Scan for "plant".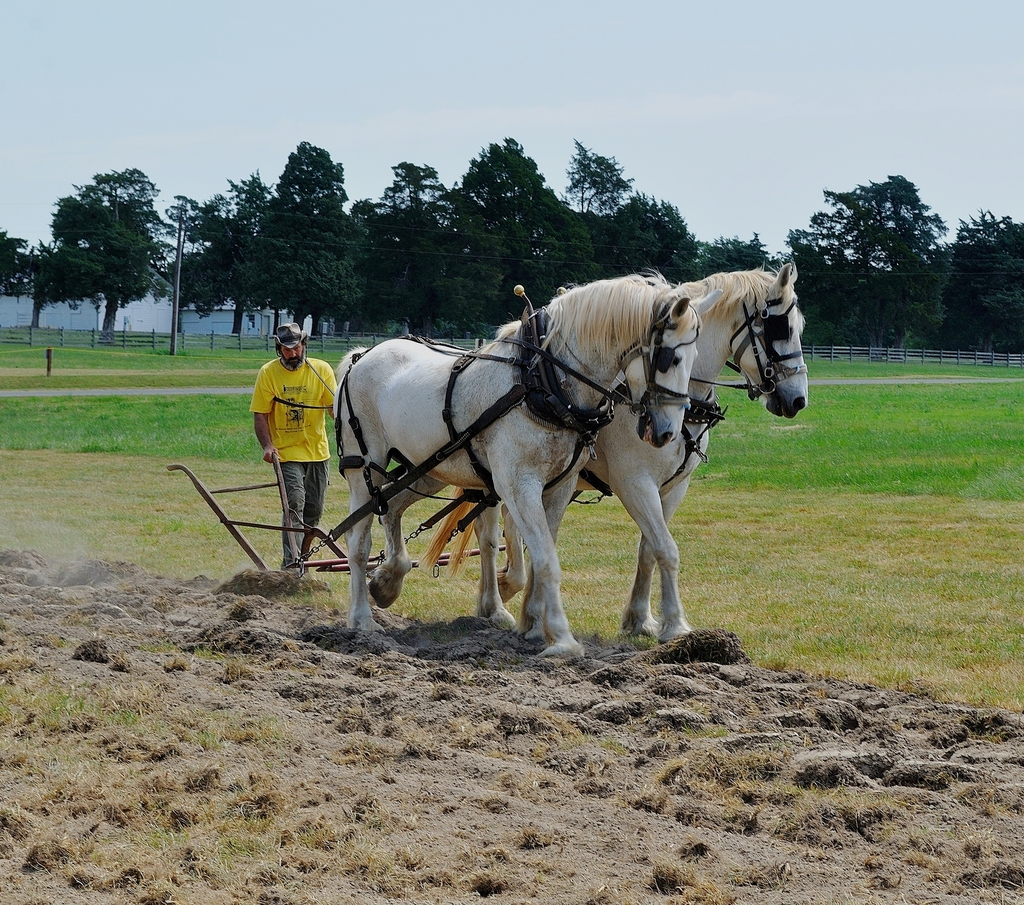
Scan result: 205 826 253 859.
